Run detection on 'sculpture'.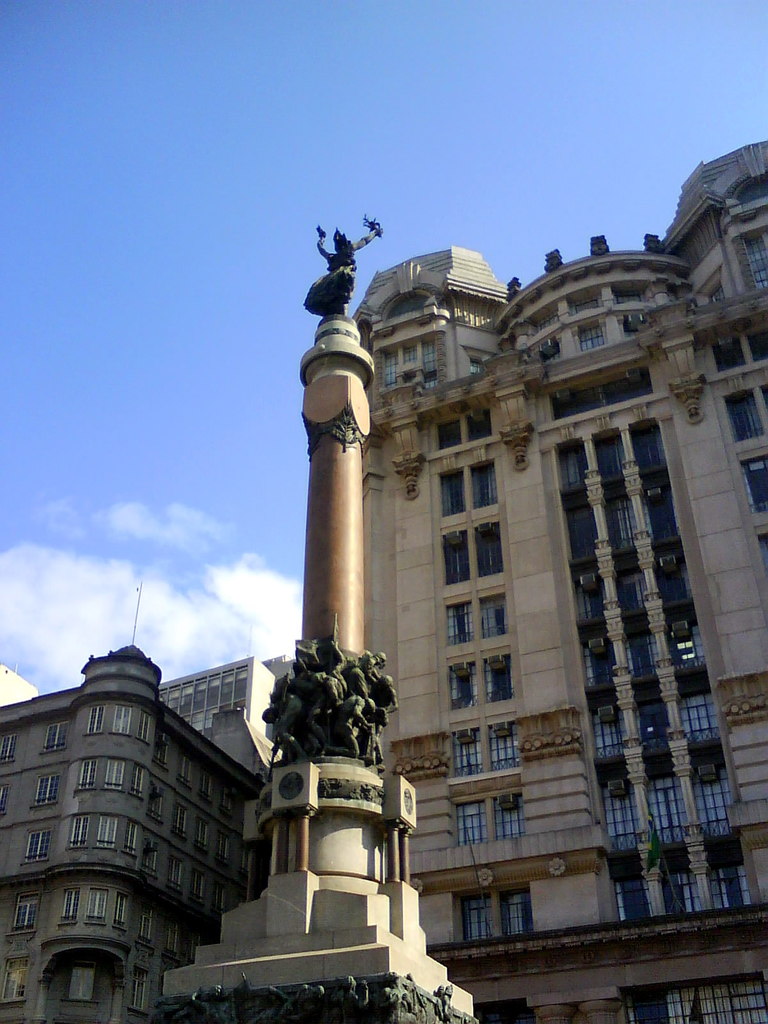
Result: crop(232, 175, 470, 948).
